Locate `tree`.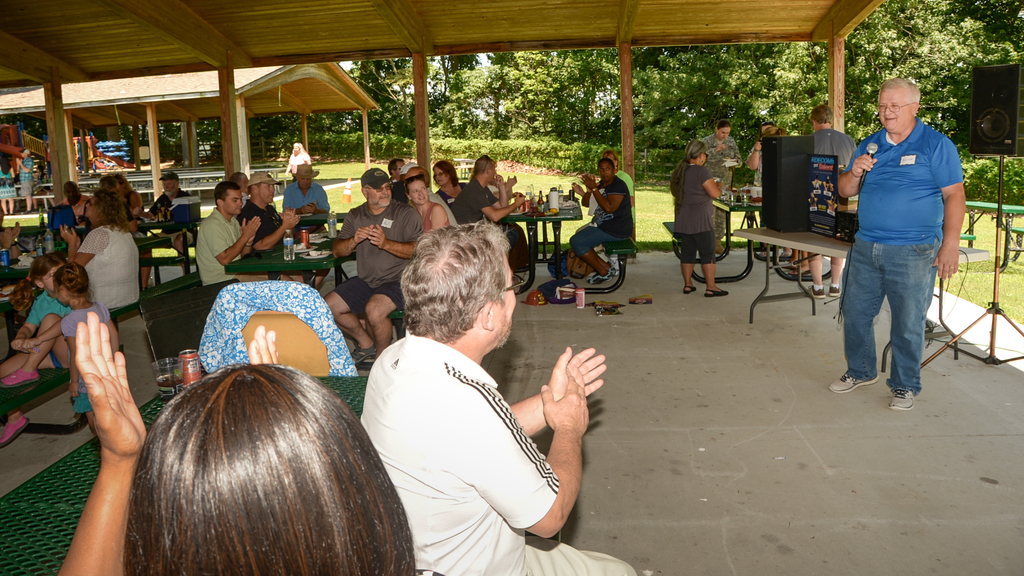
Bounding box: crop(718, 0, 1023, 142).
